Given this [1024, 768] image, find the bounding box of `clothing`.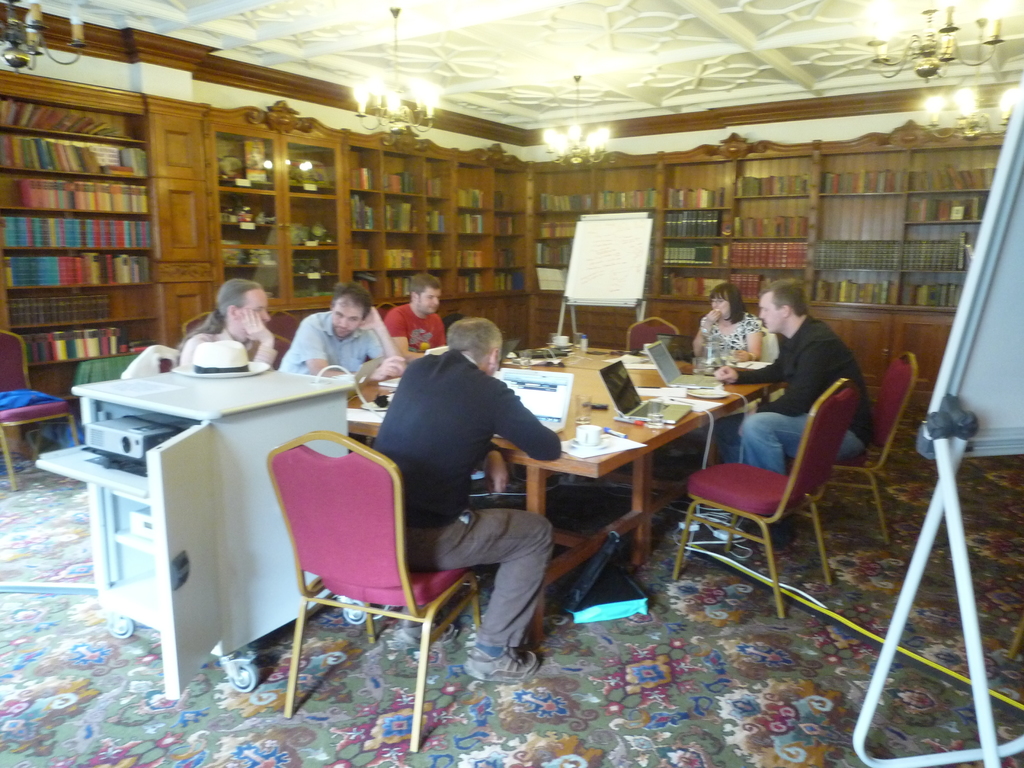
crop(703, 316, 876, 517).
